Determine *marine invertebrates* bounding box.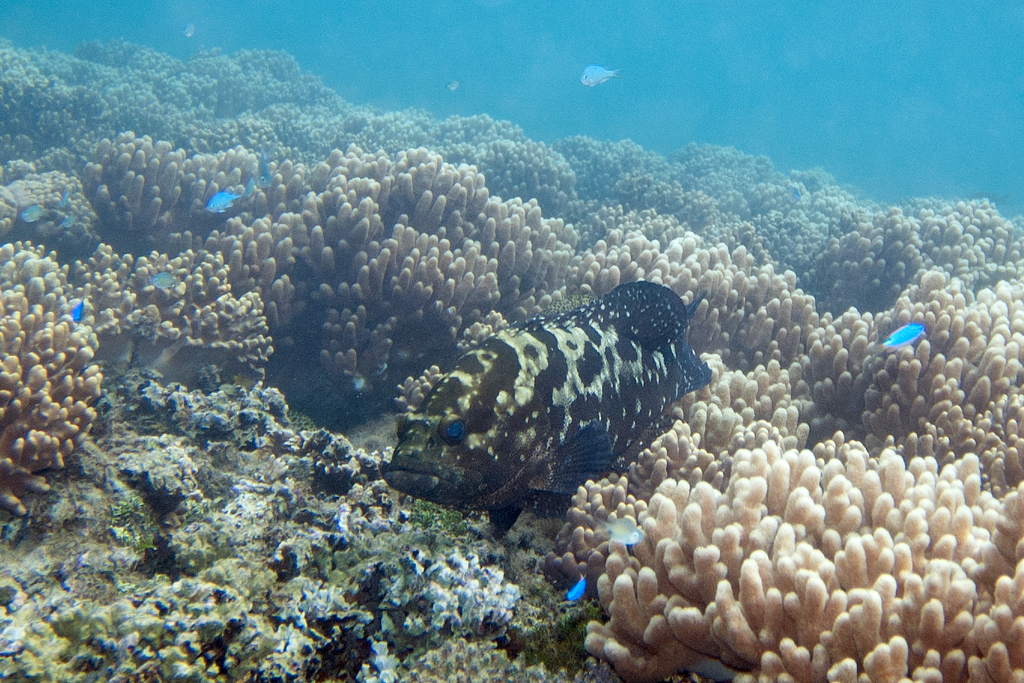
Determined: bbox(168, 30, 334, 129).
